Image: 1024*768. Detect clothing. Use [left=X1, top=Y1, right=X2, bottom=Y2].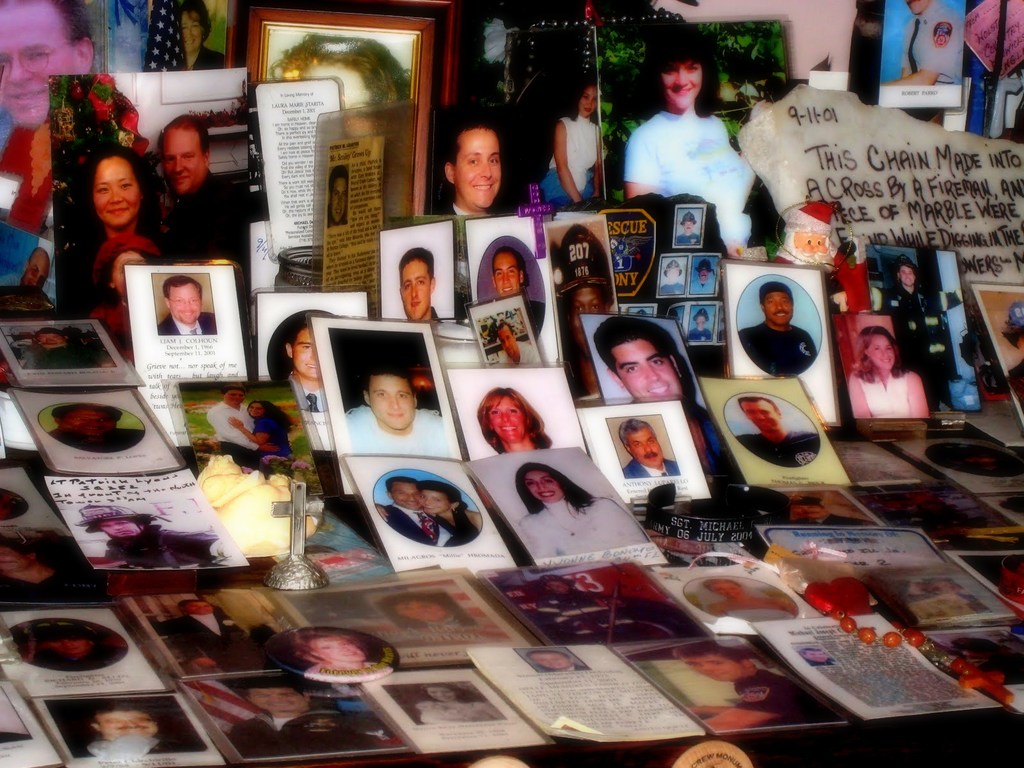
[left=623, top=76, right=760, bottom=216].
